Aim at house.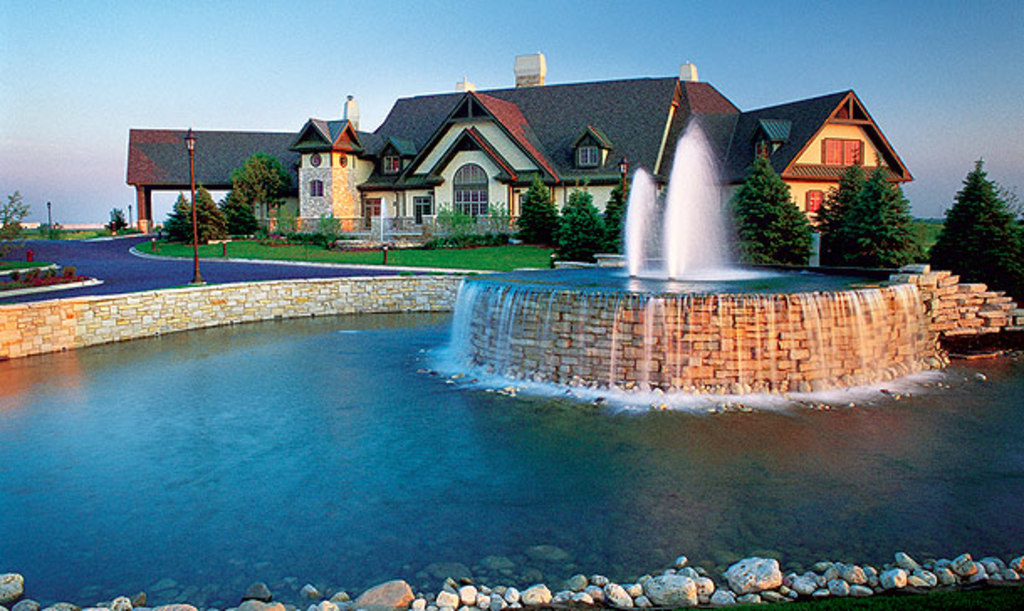
Aimed at pyautogui.locateOnScreen(121, 118, 311, 242).
